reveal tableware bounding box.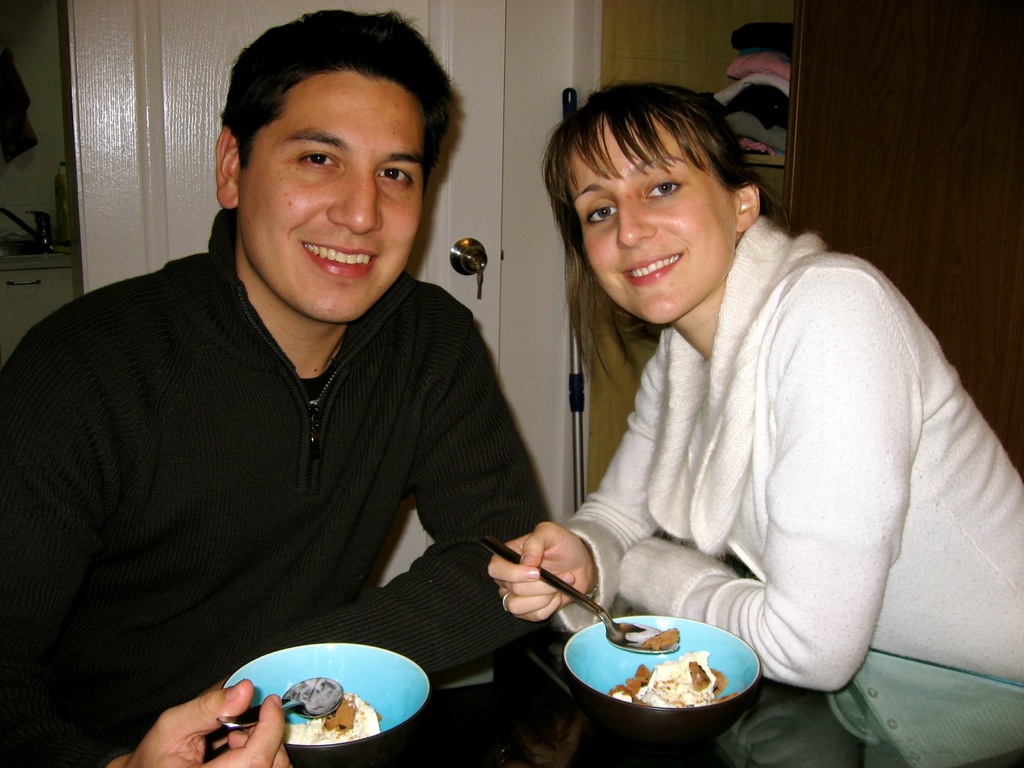
Revealed: {"left": 214, "top": 675, "right": 344, "bottom": 733}.
